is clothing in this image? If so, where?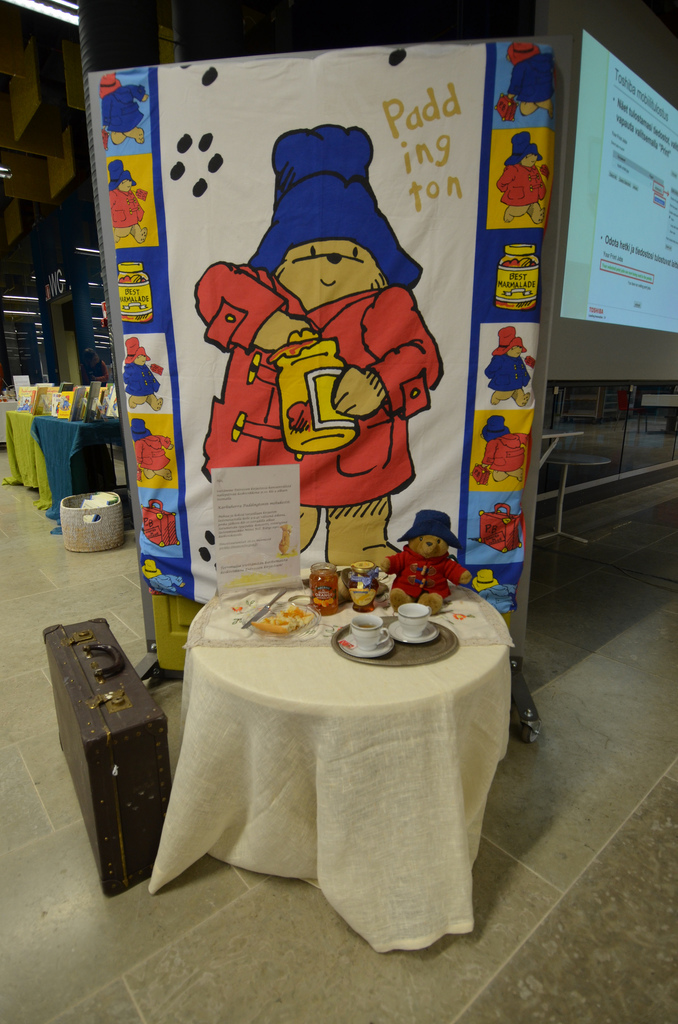
Yes, at <region>496, 164, 567, 207</region>.
